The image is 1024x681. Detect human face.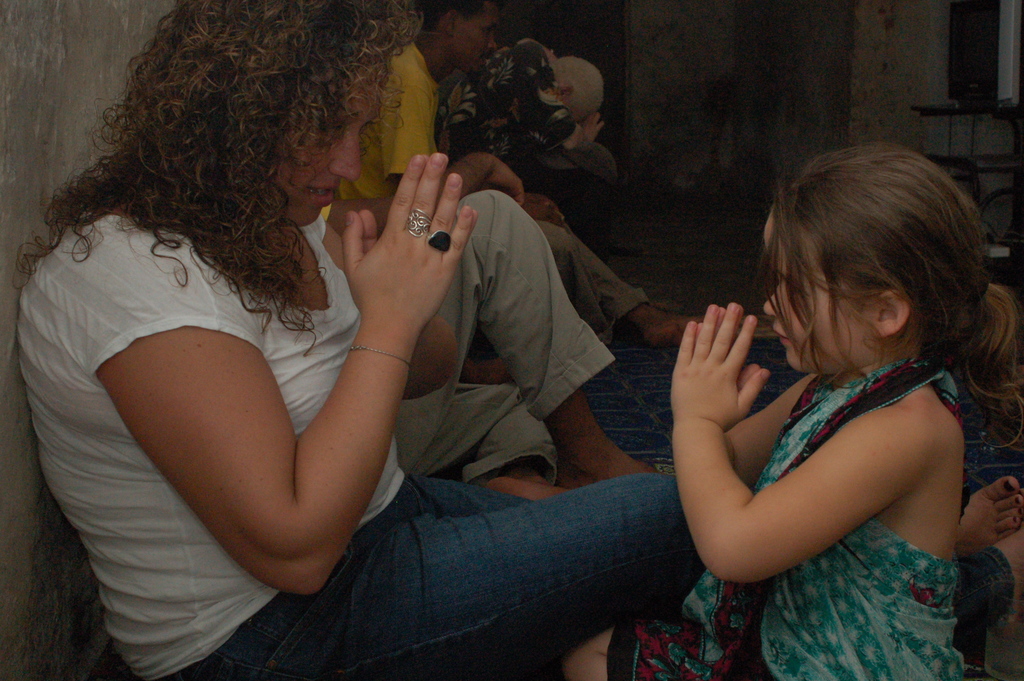
Detection: (262,45,395,231).
